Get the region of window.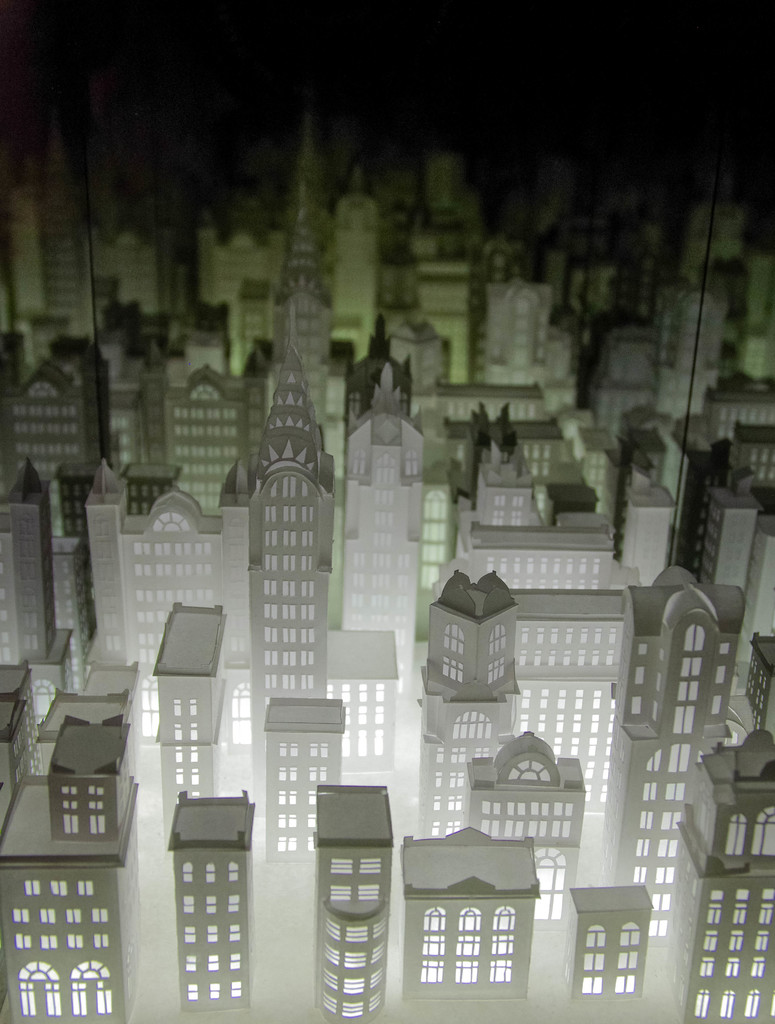
704:931:718:952.
